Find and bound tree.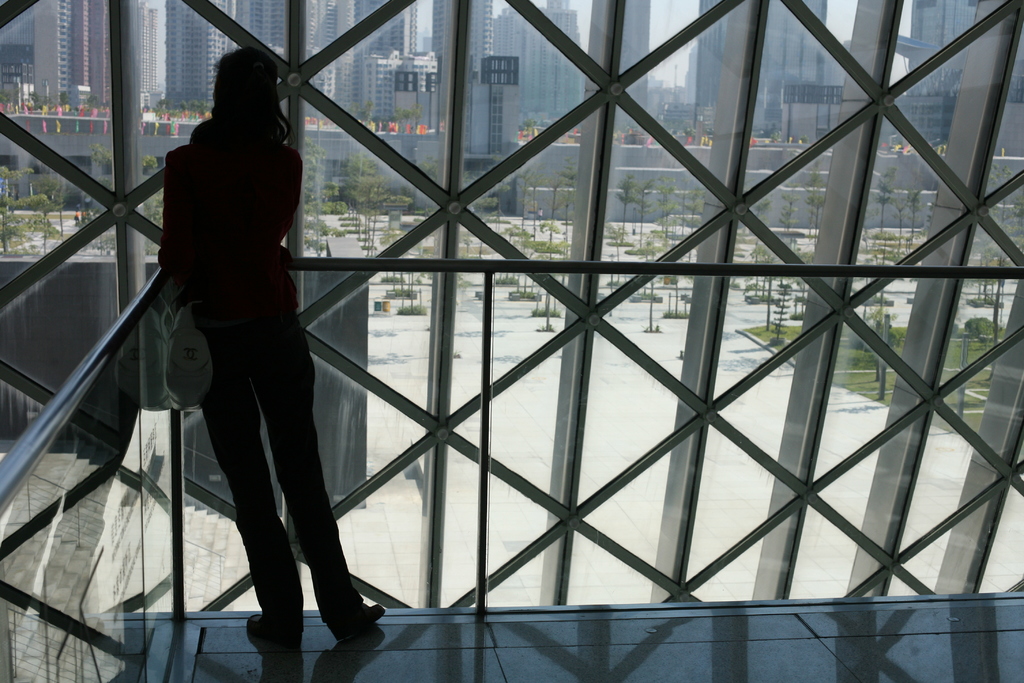
Bound: select_region(84, 92, 97, 108).
